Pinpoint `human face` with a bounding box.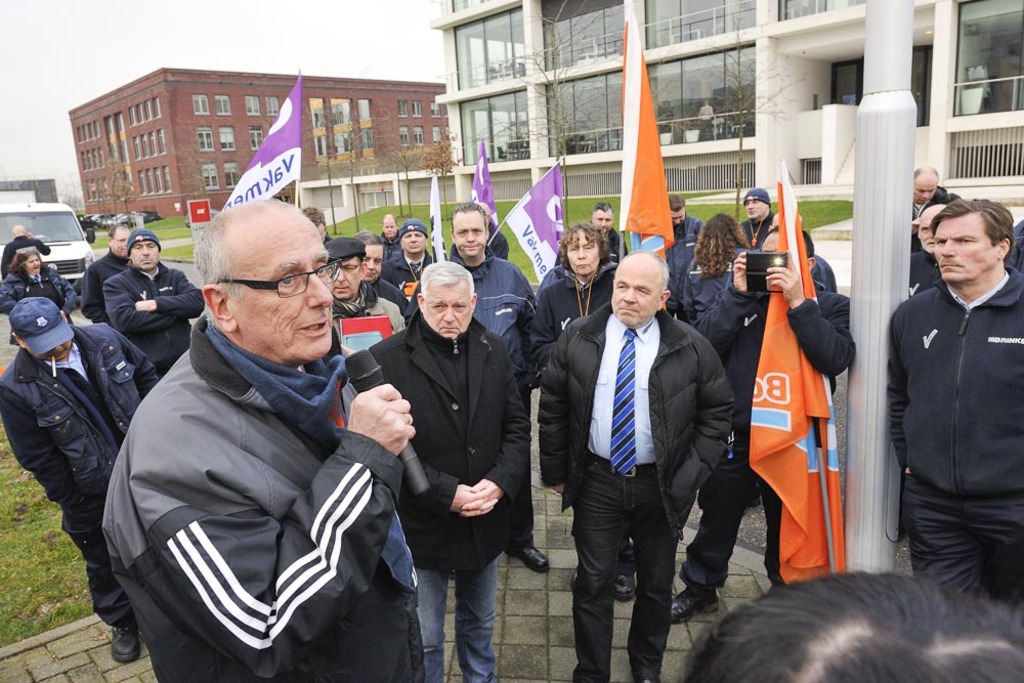
941:225:998:283.
